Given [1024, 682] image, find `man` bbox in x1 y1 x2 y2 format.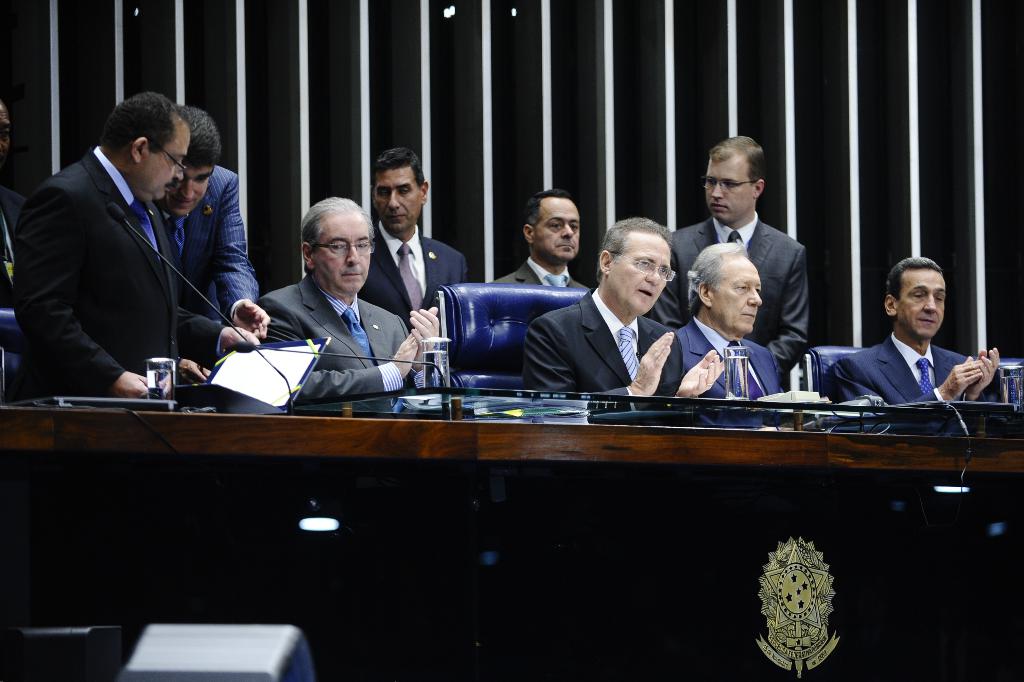
253 196 439 396.
